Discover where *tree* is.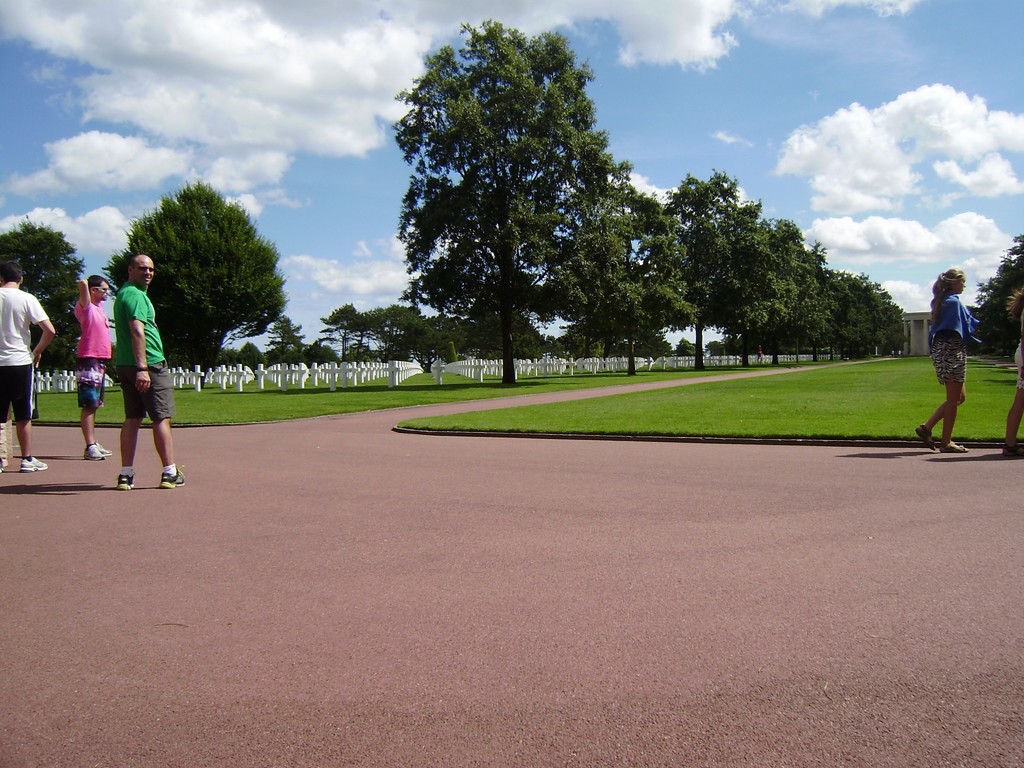
Discovered at select_region(96, 177, 292, 385).
